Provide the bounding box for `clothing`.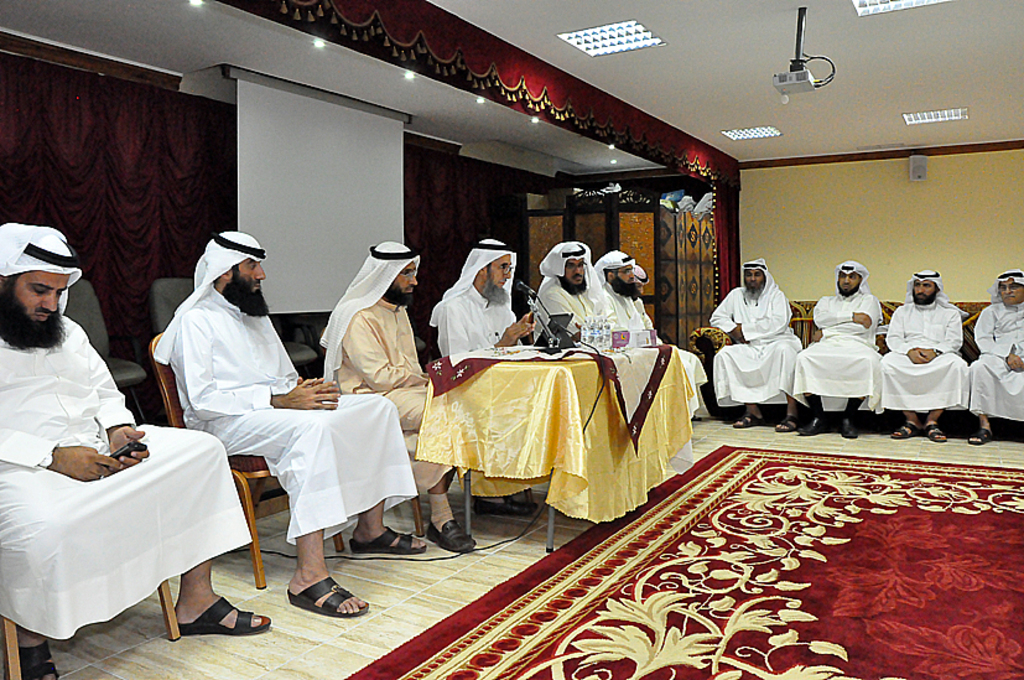
711:264:799:403.
